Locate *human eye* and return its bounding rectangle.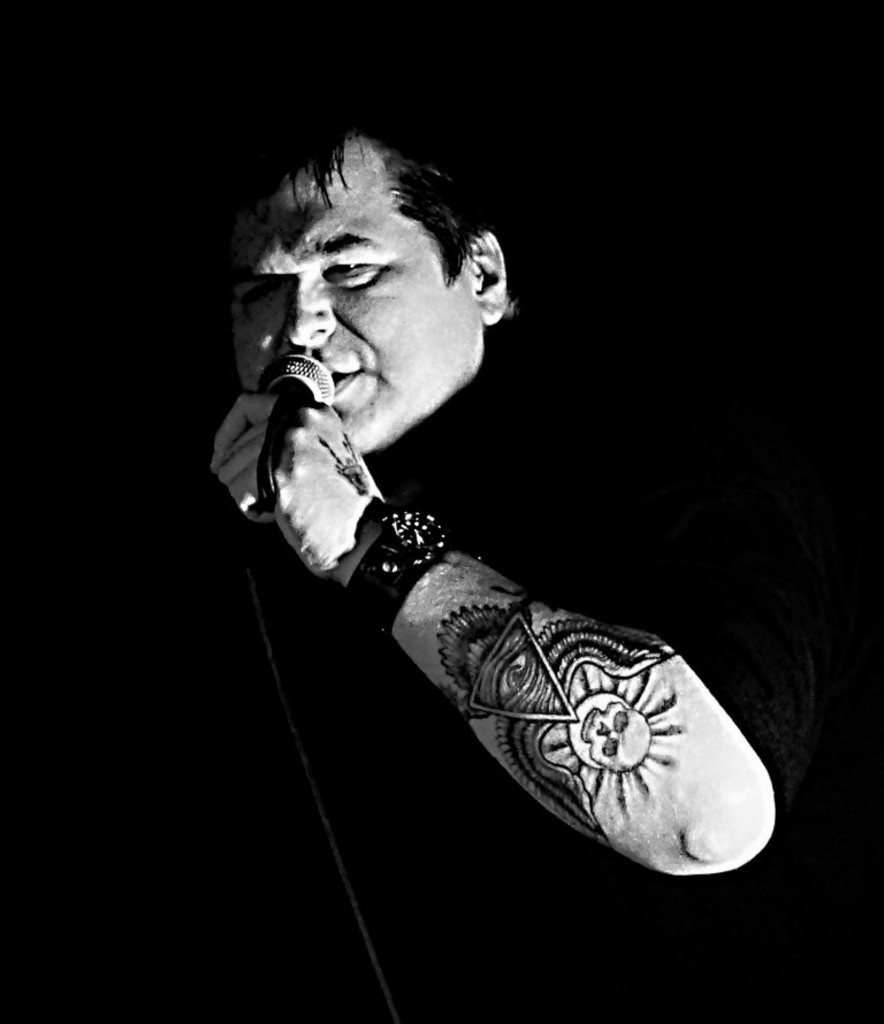
230:283:282:306.
